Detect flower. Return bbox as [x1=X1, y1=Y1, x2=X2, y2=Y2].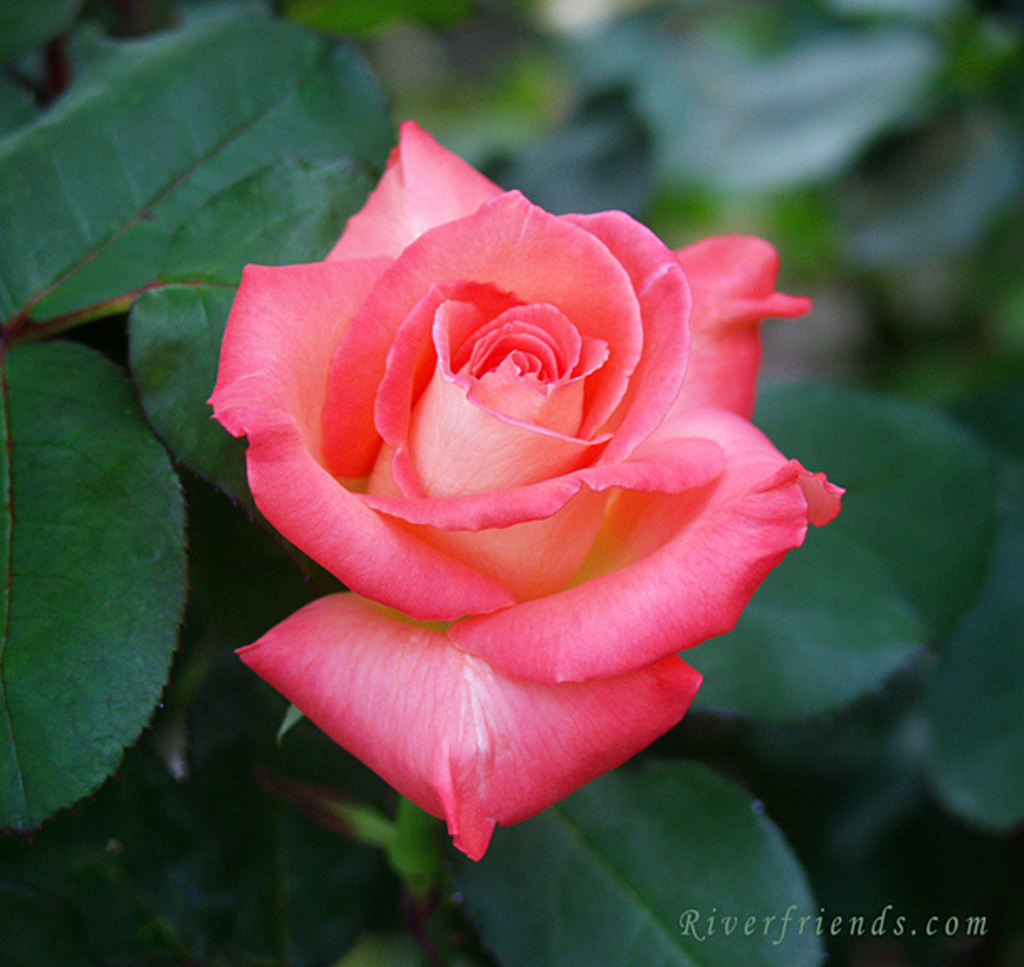
[x1=228, y1=116, x2=900, y2=860].
